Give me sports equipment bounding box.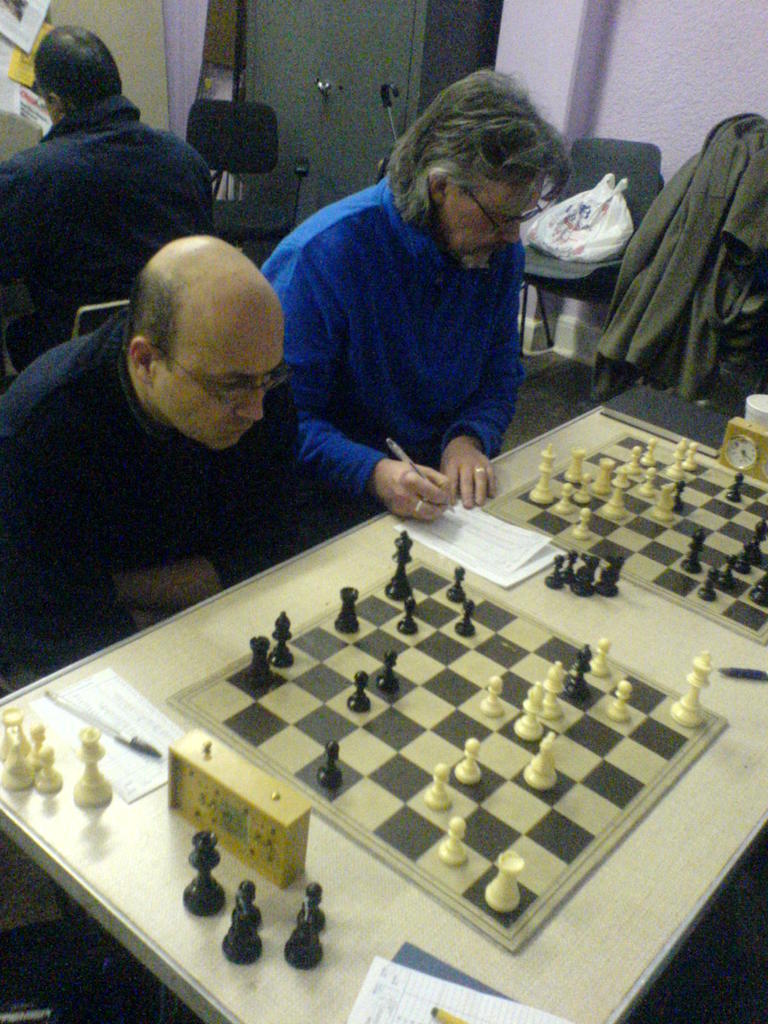
l=284, t=902, r=321, b=970.
